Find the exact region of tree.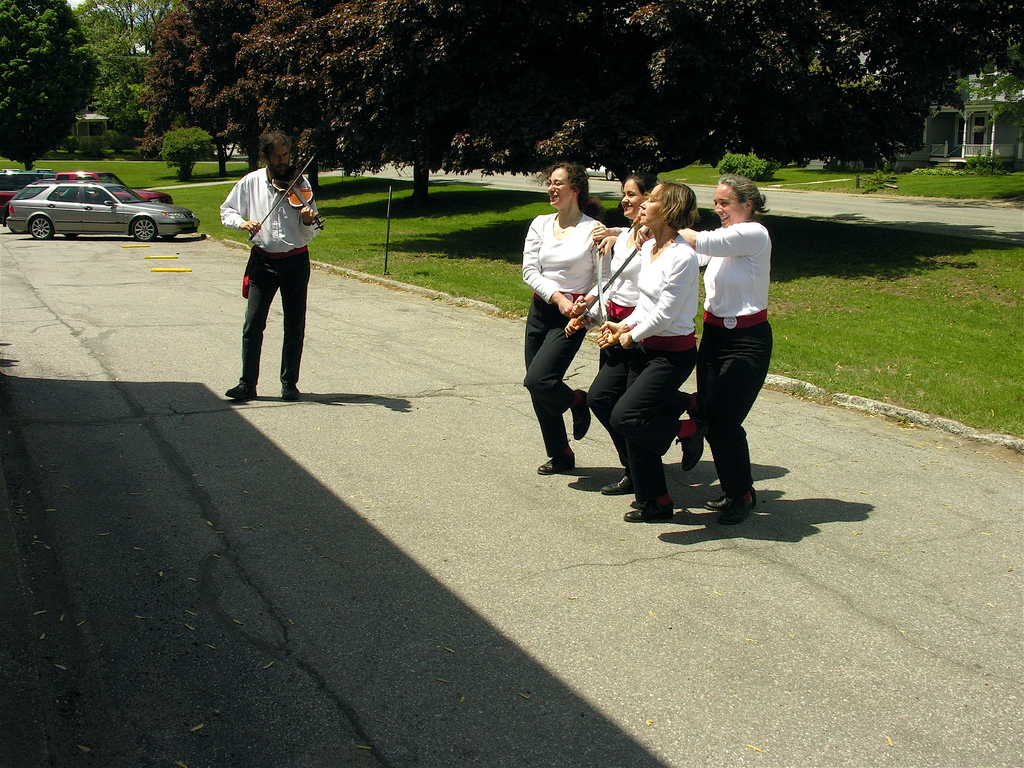
Exact region: box(817, 4, 924, 187).
